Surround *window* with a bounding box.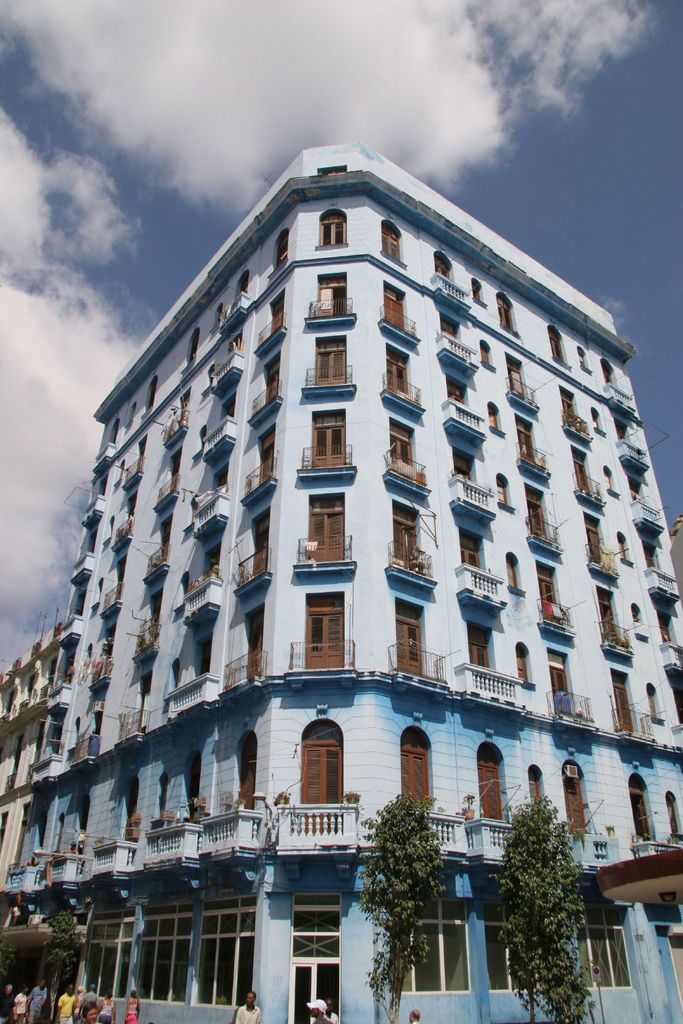
<bbox>482, 904, 528, 991</bbox>.
